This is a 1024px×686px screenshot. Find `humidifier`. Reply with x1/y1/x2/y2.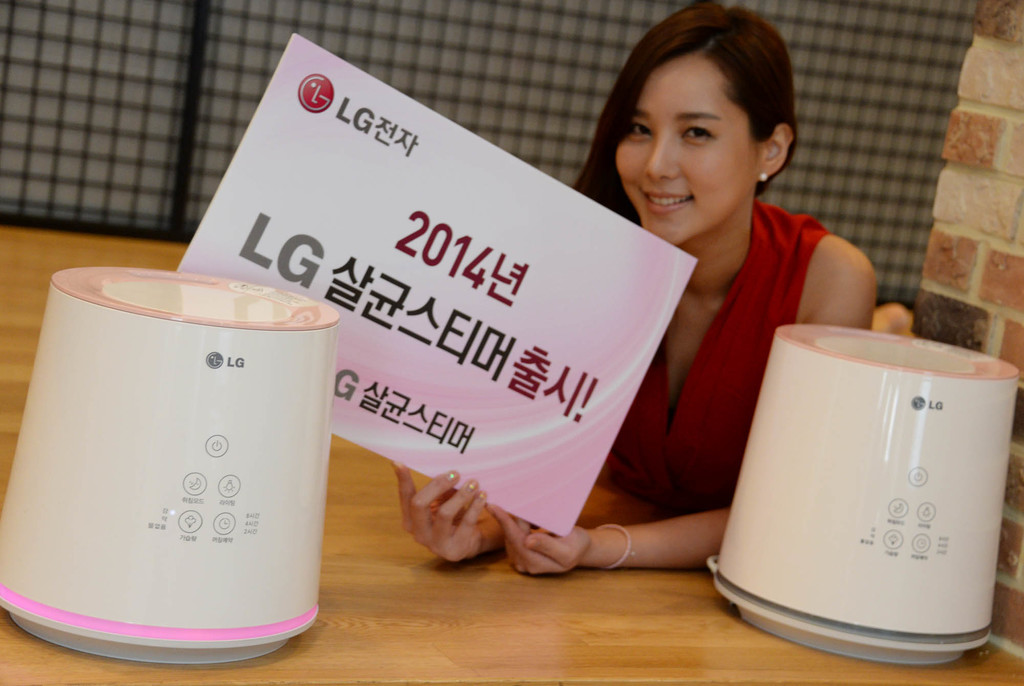
0/266/342/669.
